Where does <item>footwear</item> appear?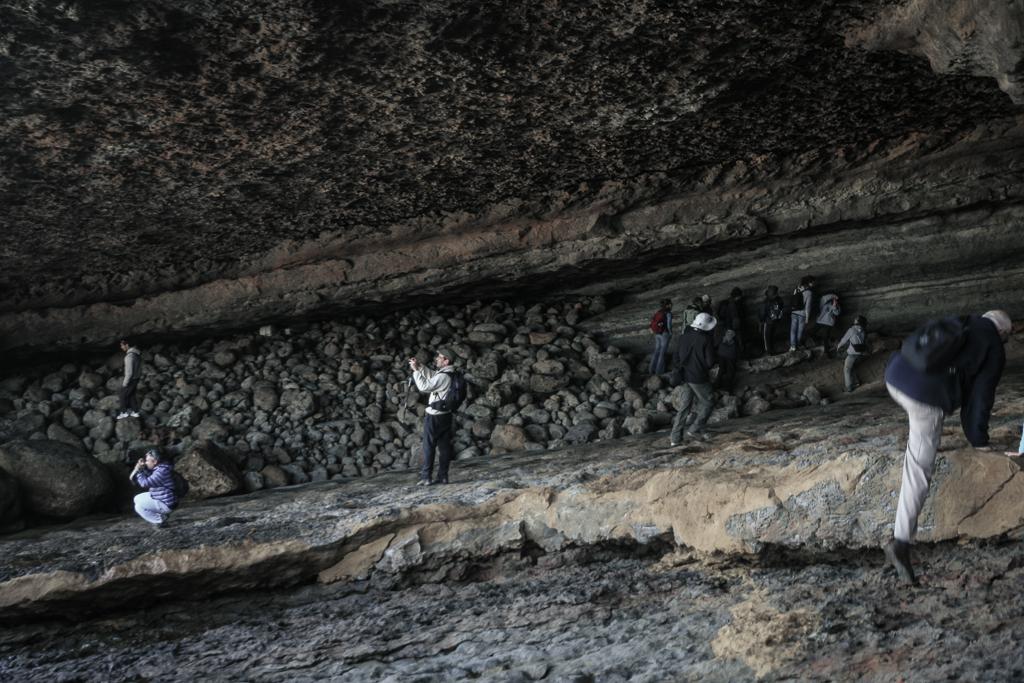
Appears at <region>888, 540, 926, 586</region>.
